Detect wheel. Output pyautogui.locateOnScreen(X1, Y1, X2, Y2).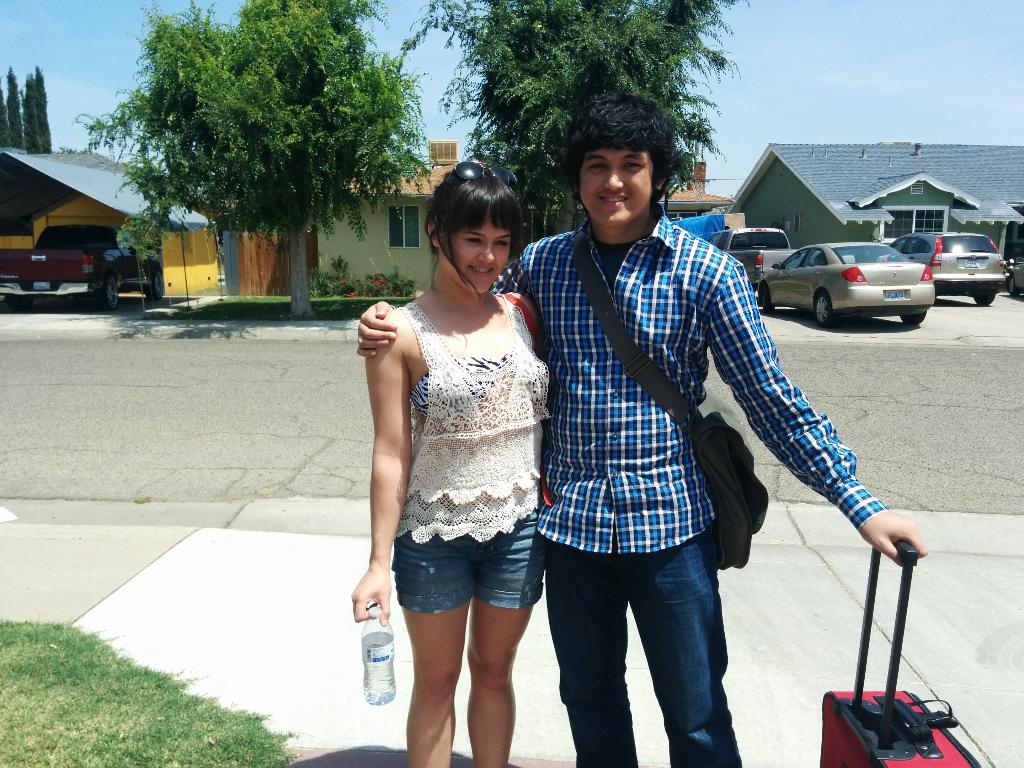
pyautogui.locateOnScreen(811, 291, 829, 326).
